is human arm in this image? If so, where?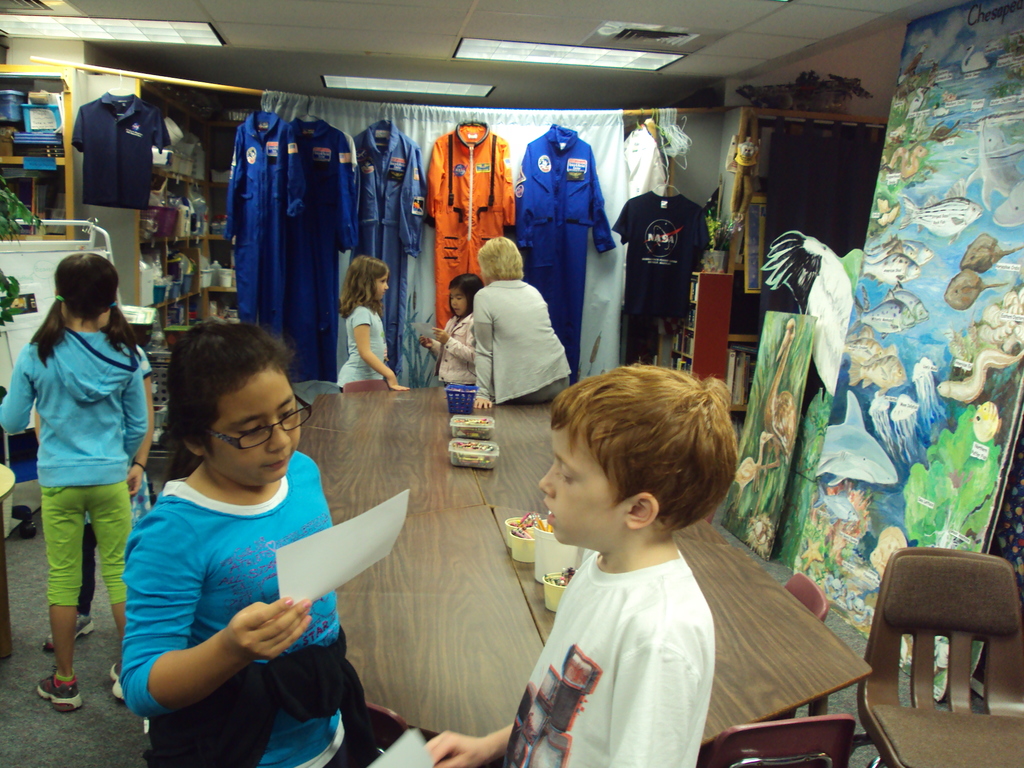
Yes, at bbox=[470, 291, 506, 420].
